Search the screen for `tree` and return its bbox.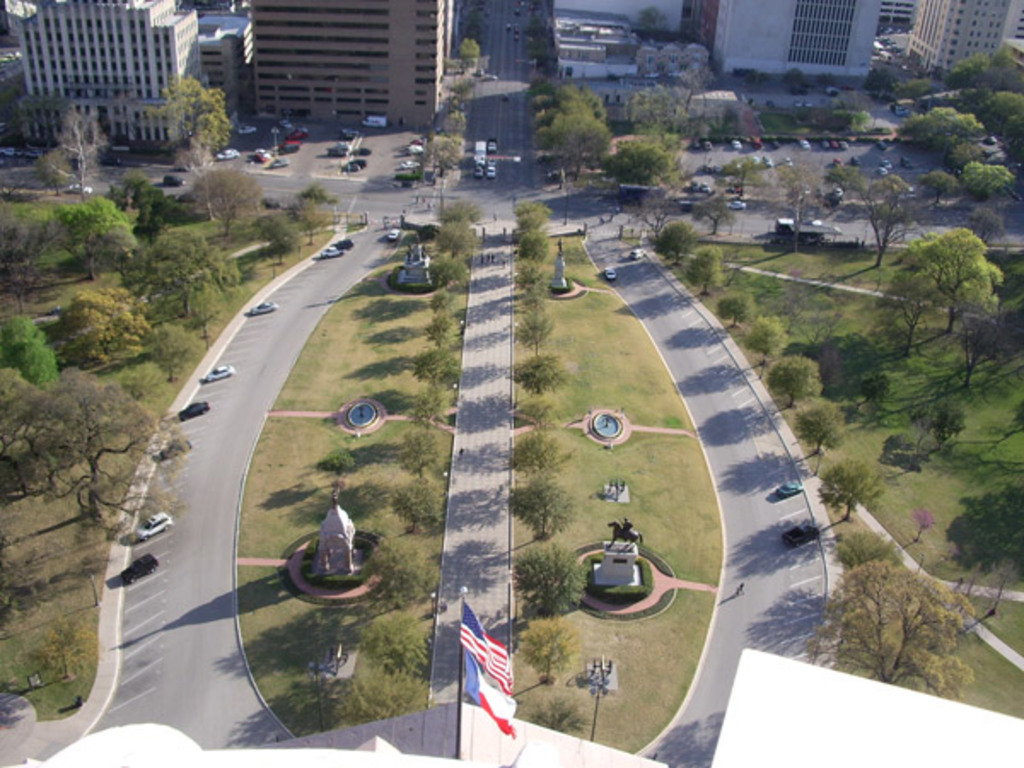
Found: bbox=[427, 251, 469, 295].
